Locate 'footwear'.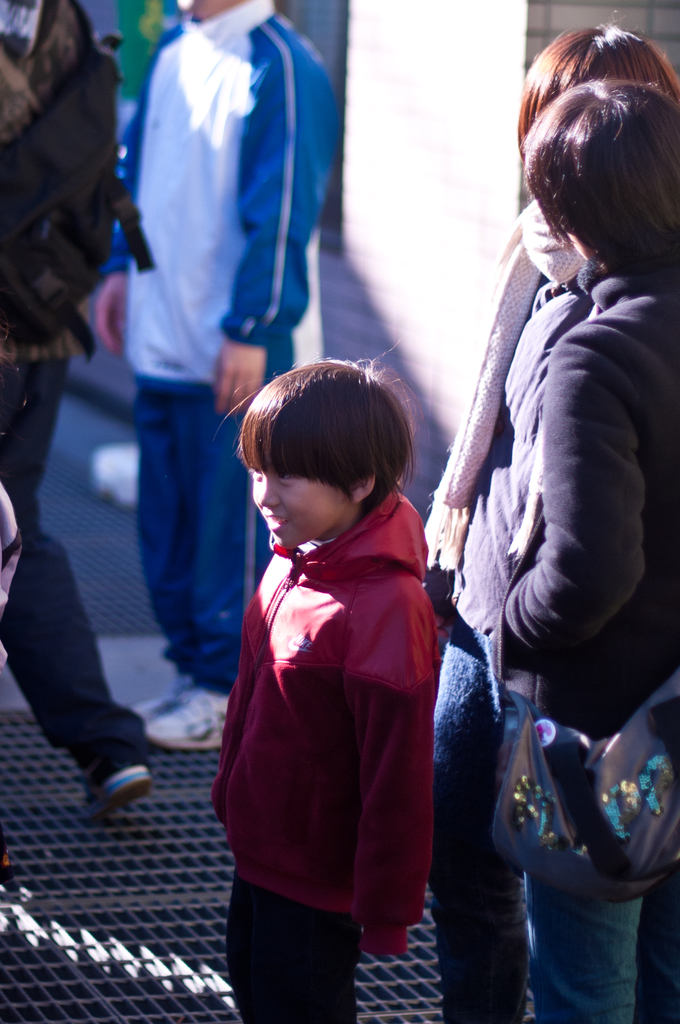
Bounding box: bbox(73, 764, 142, 842).
